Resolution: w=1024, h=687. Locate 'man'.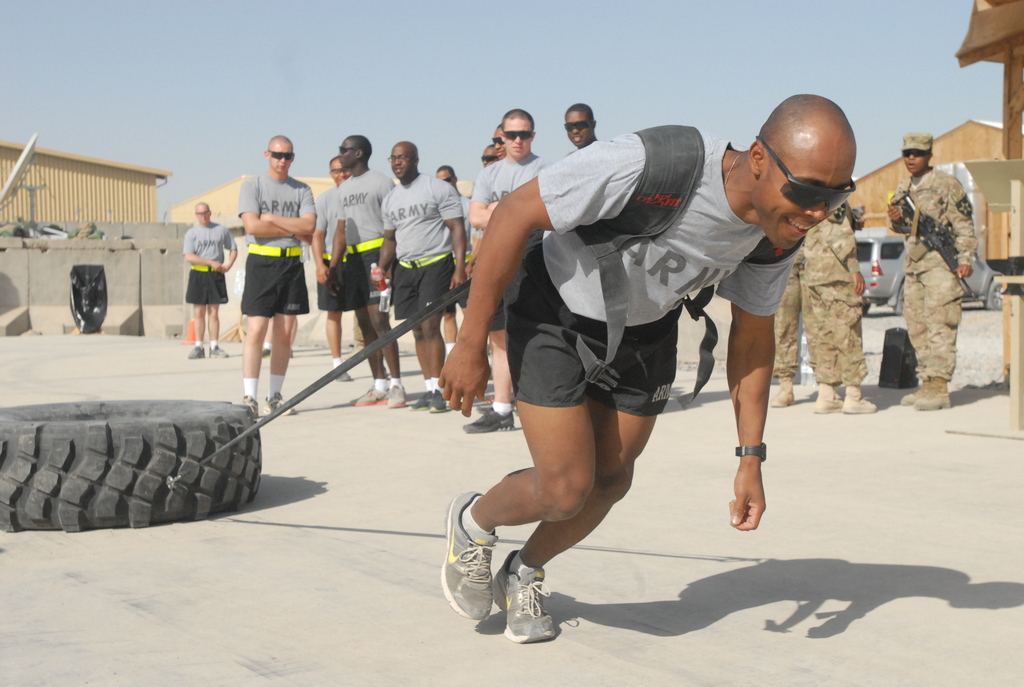
rect(436, 162, 468, 257).
